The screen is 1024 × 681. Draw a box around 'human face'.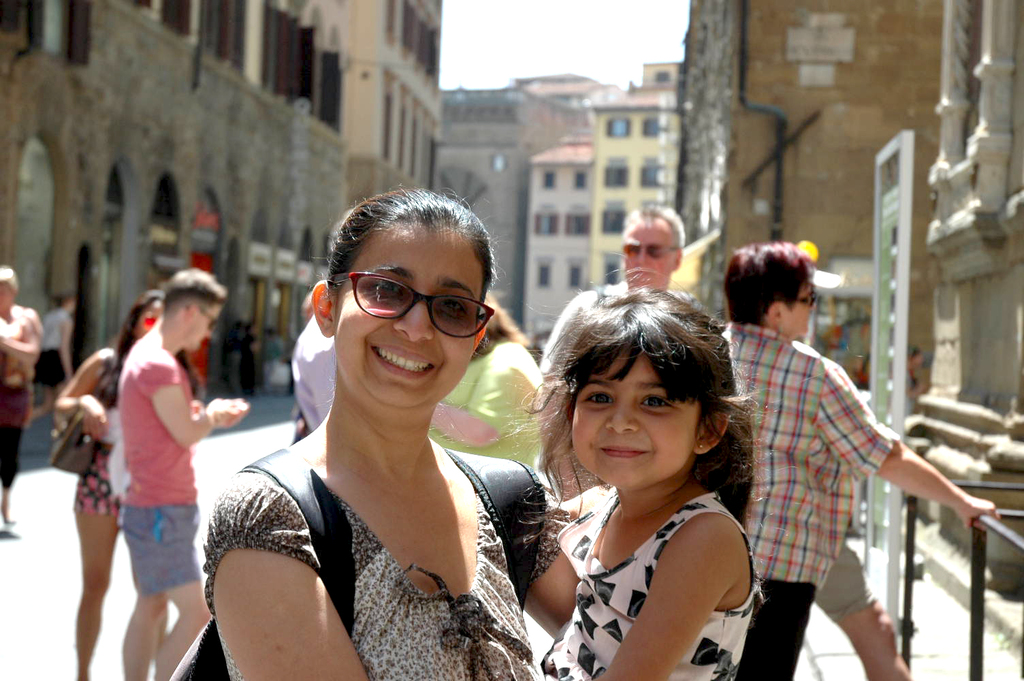
rect(783, 284, 818, 335).
